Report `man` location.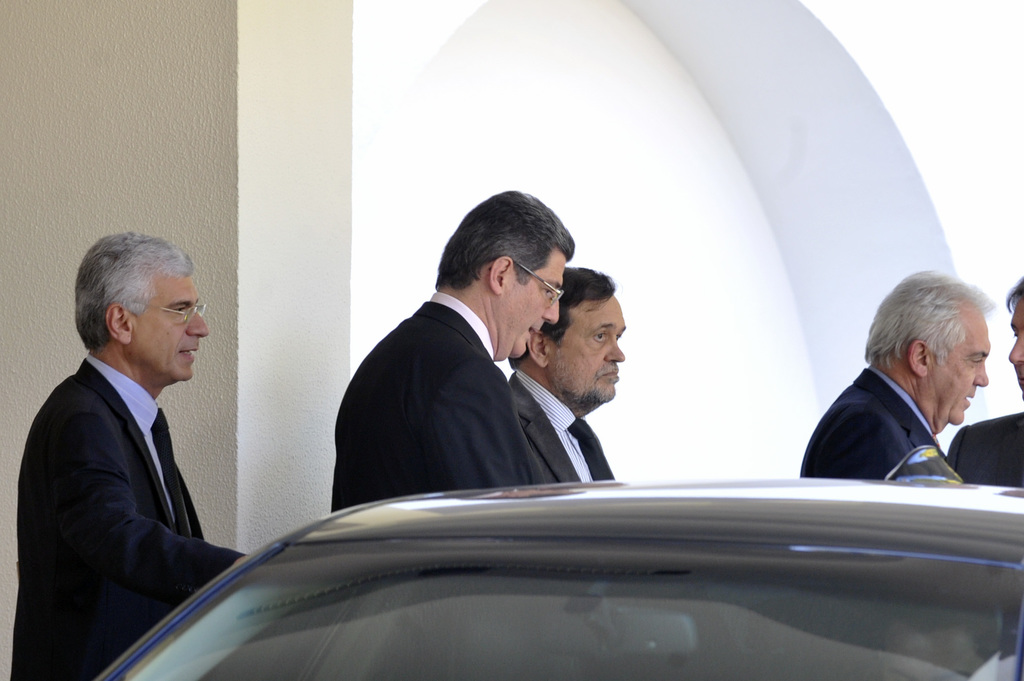
Report: pyautogui.locateOnScreen(330, 186, 566, 503).
